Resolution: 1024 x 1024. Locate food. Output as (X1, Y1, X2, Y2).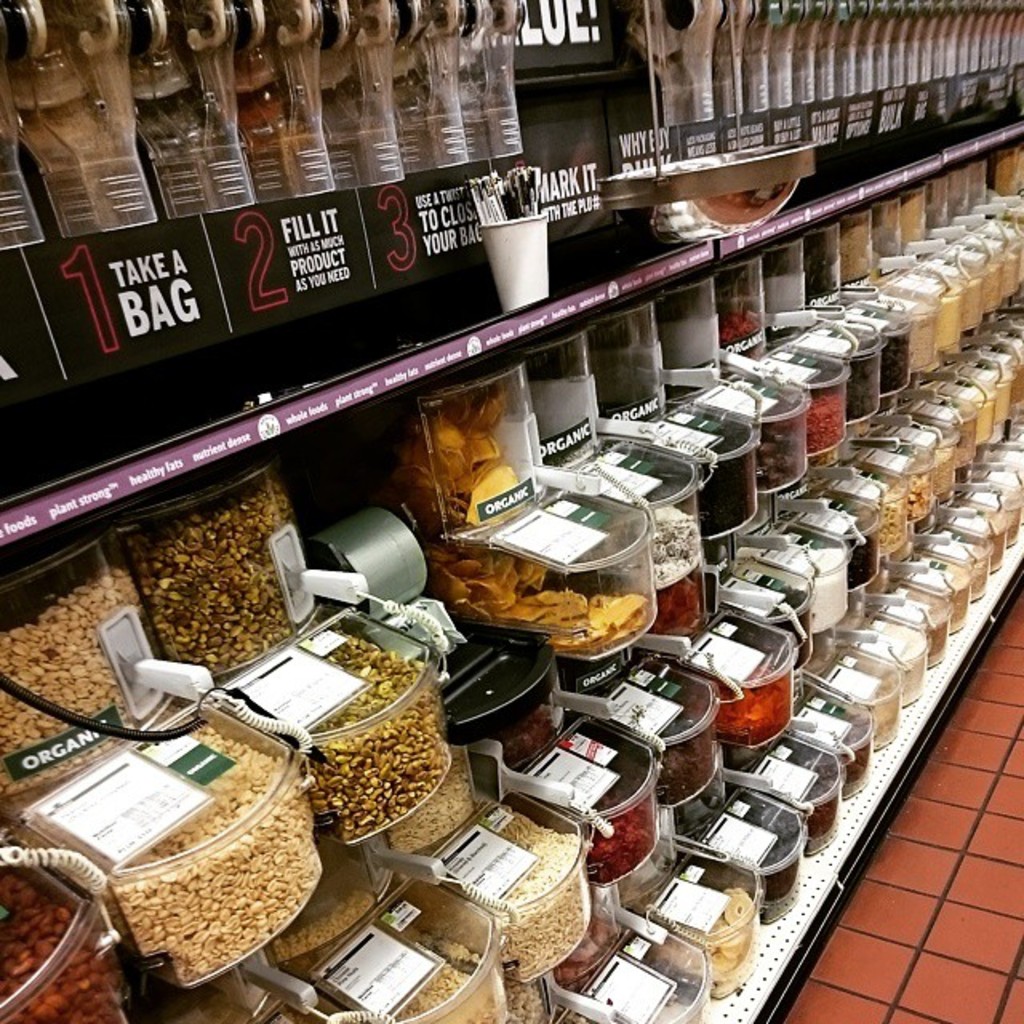
(851, 685, 901, 738).
